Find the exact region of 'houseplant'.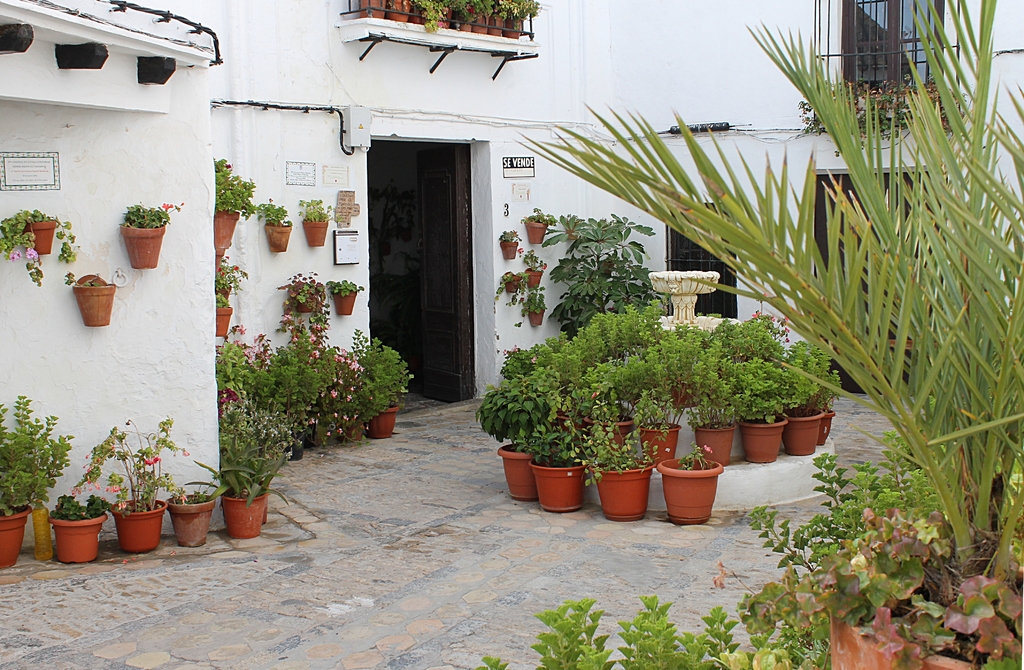
Exact region: crop(64, 268, 115, 329).
